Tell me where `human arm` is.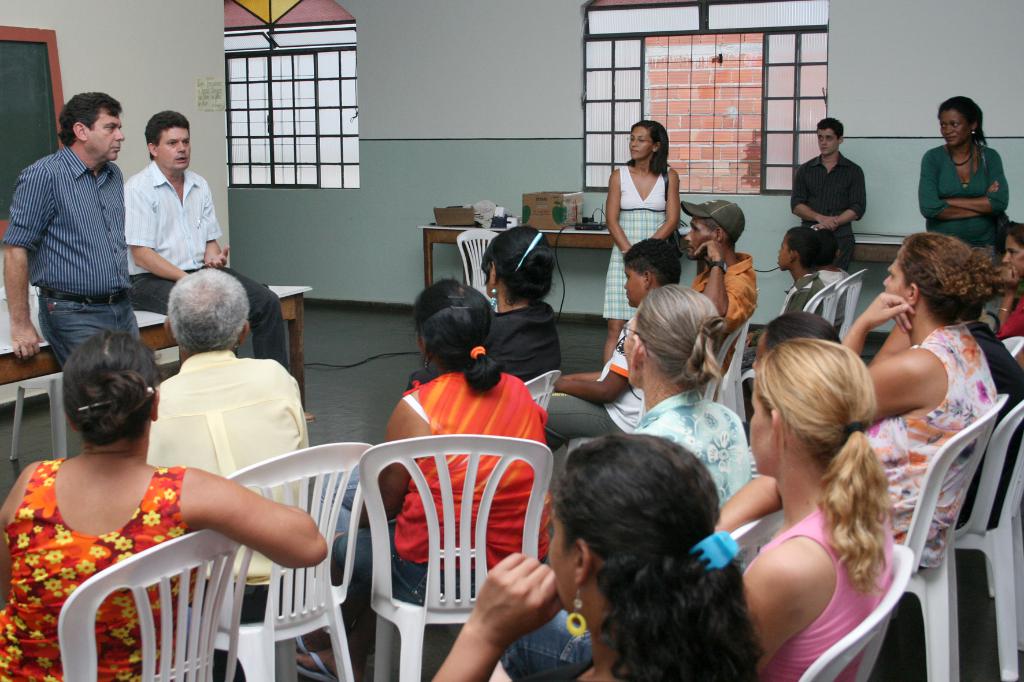
`human arm` is at 604 168 636 258.
